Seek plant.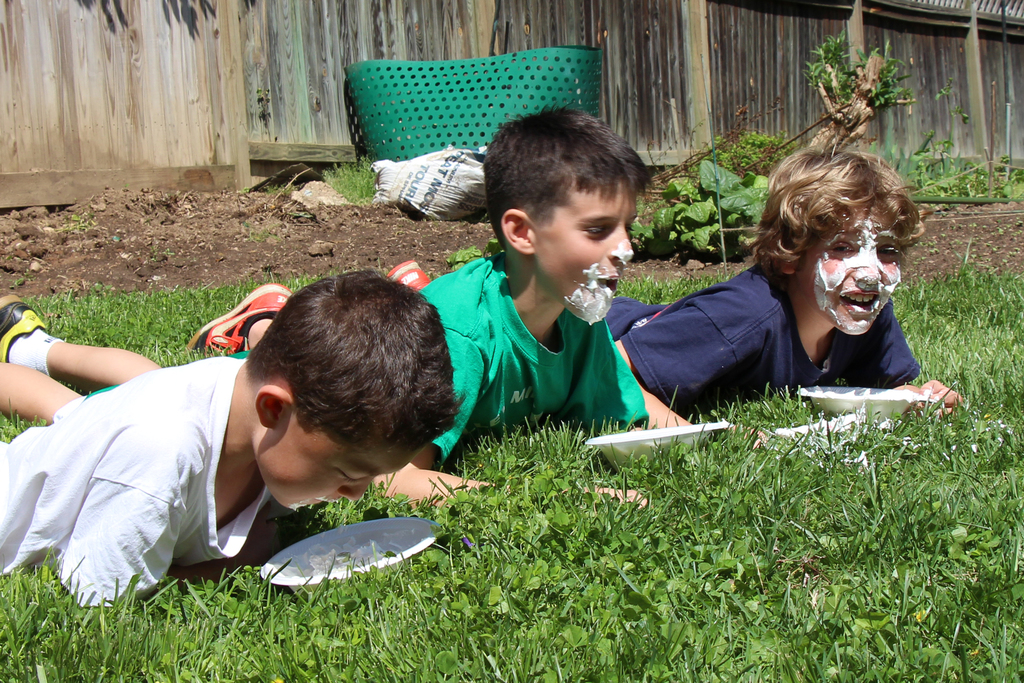
region(0, 262, 1023, 682).
